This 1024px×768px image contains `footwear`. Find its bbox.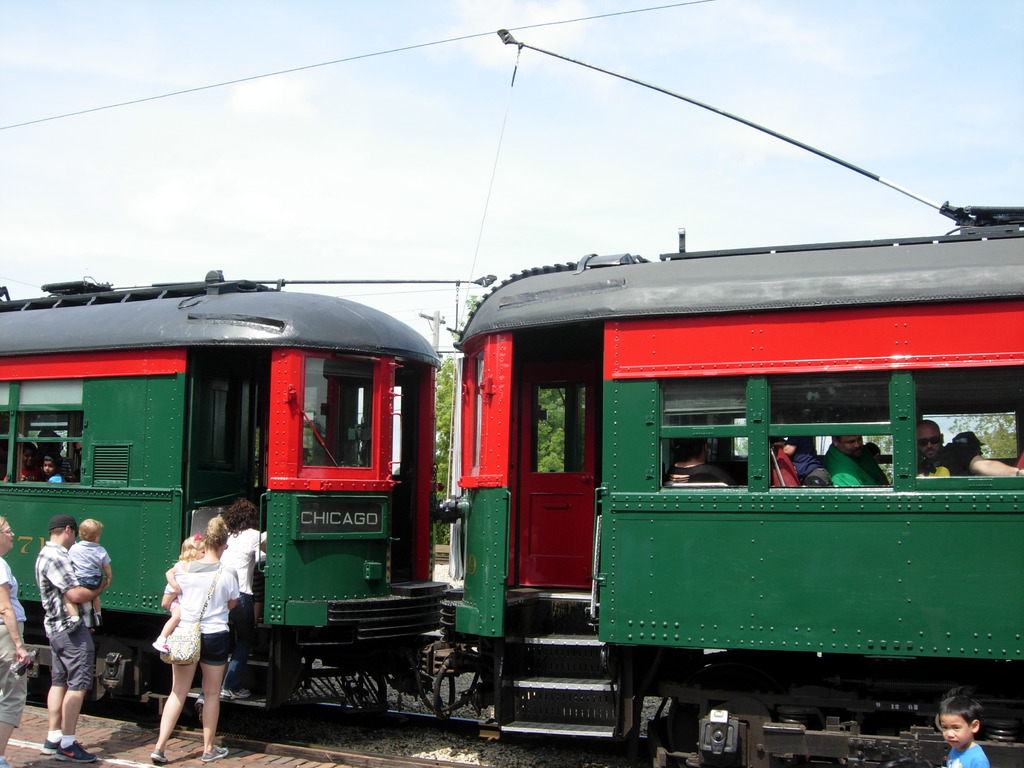
bbox=(0, 755, 8, 767).
